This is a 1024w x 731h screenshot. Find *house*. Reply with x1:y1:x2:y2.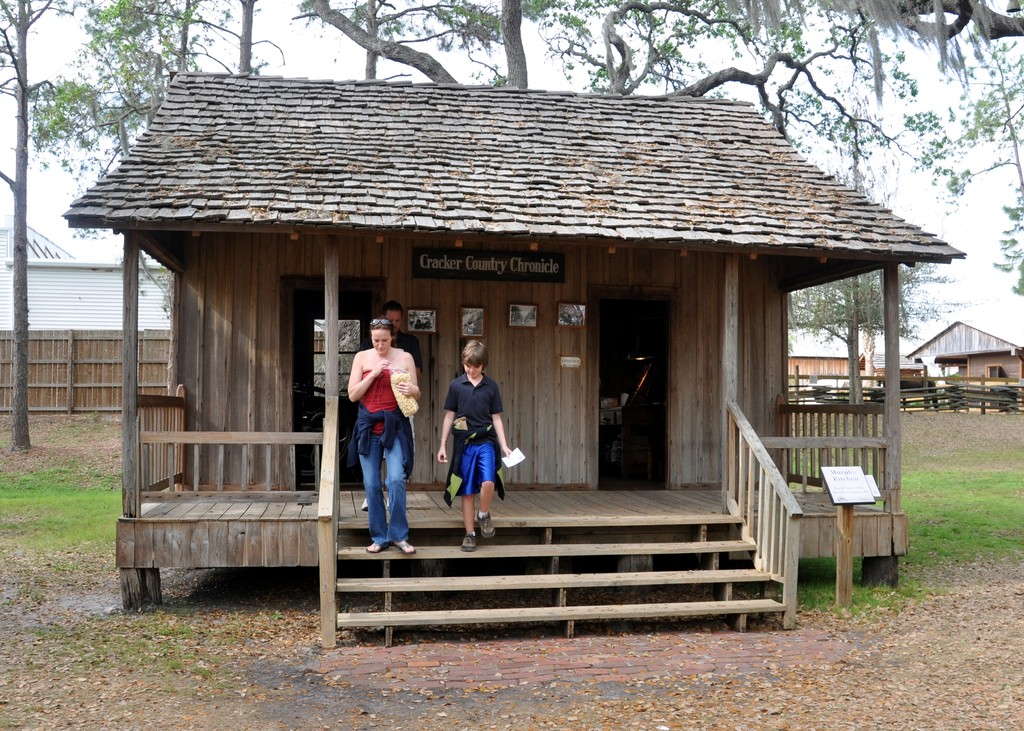
901:313:1023:406.
